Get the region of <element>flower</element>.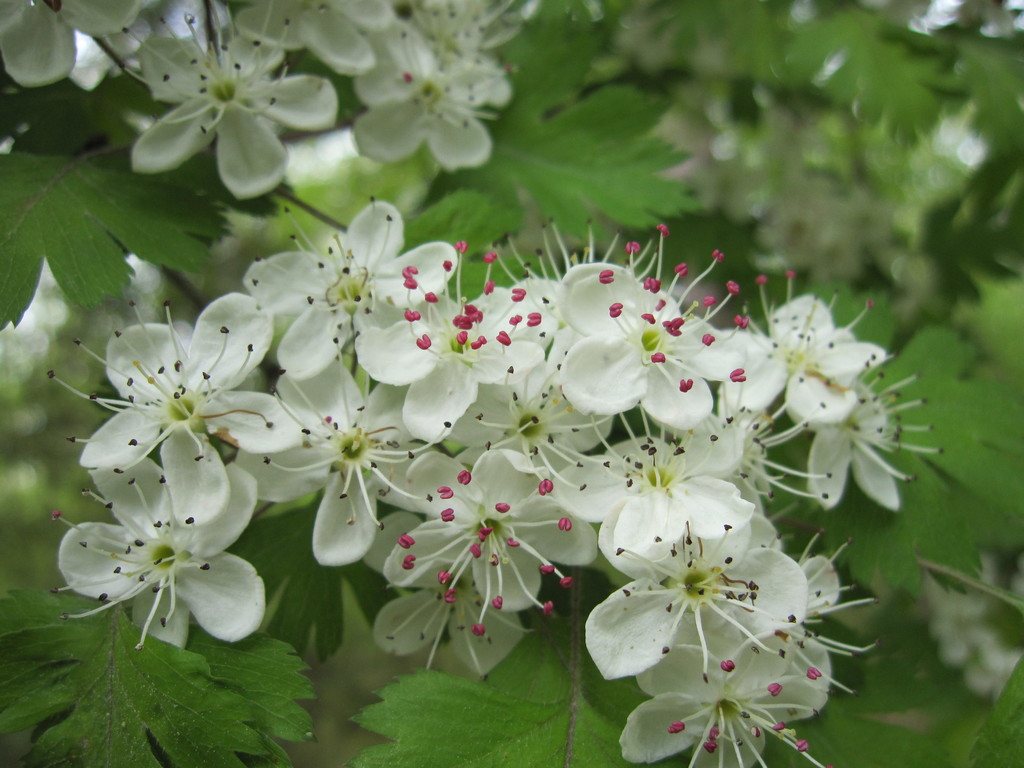
bbox(353, 0, 522, 177).
